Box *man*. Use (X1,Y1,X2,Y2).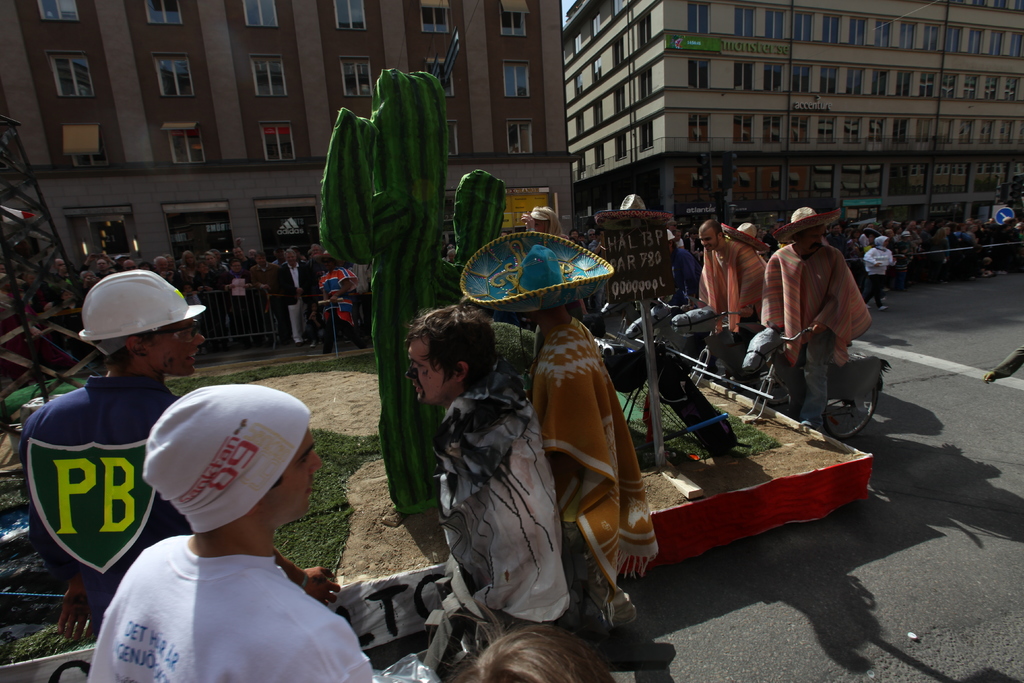
(77,249,120,279).
